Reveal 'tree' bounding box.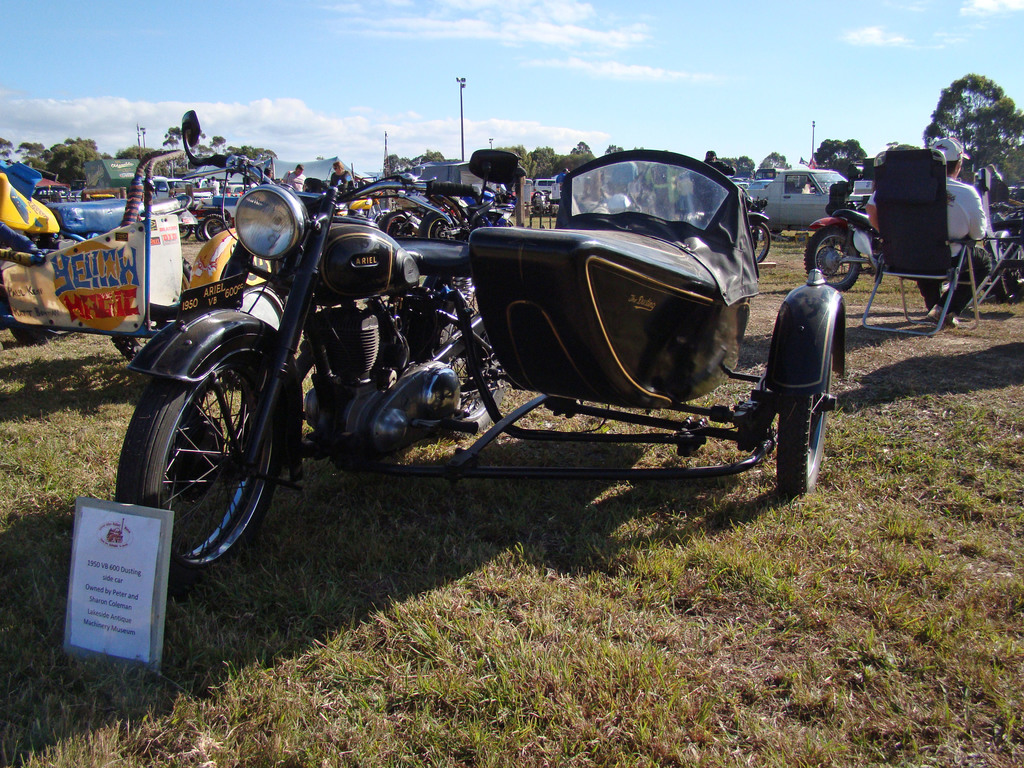
Revealed: Rect(568, 140, 596, 166).
